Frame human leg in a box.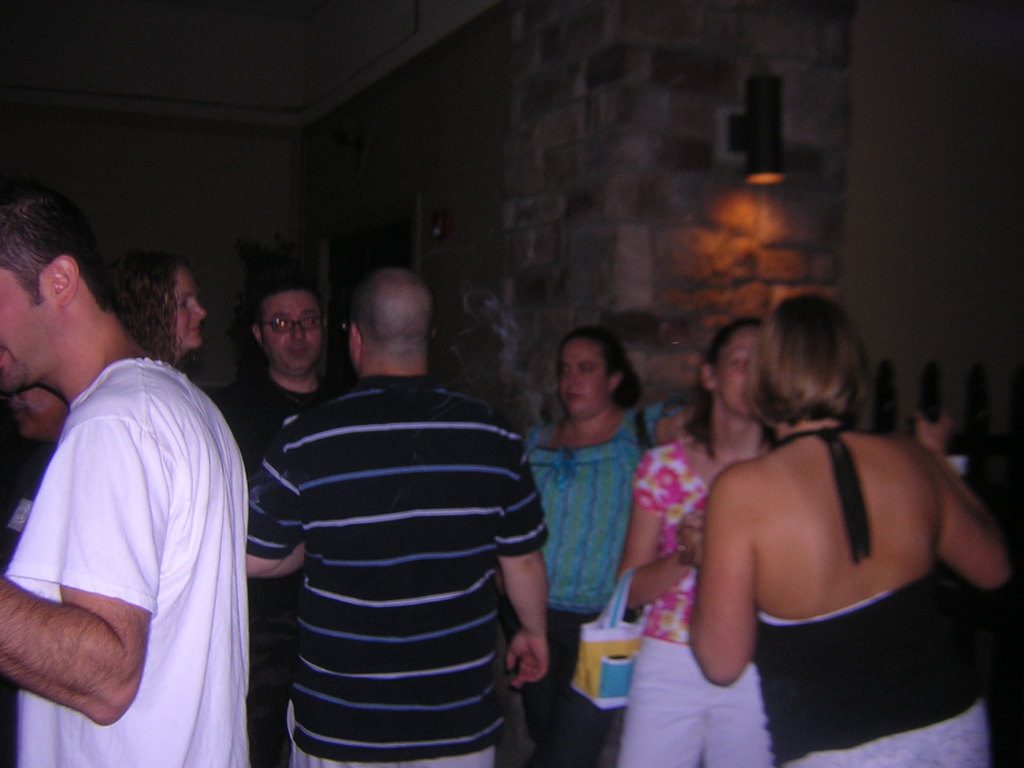
(x1=407, y1=750, x2=489, y2=767).
